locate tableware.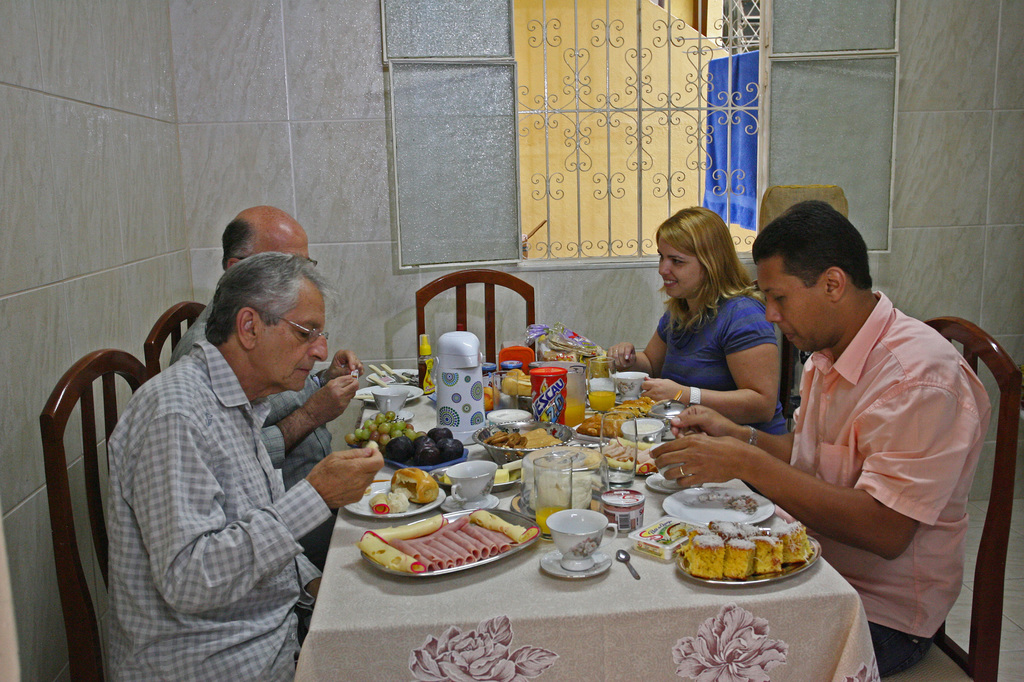
Bounding box: left=601, top=490, right=644, bottom=532.
